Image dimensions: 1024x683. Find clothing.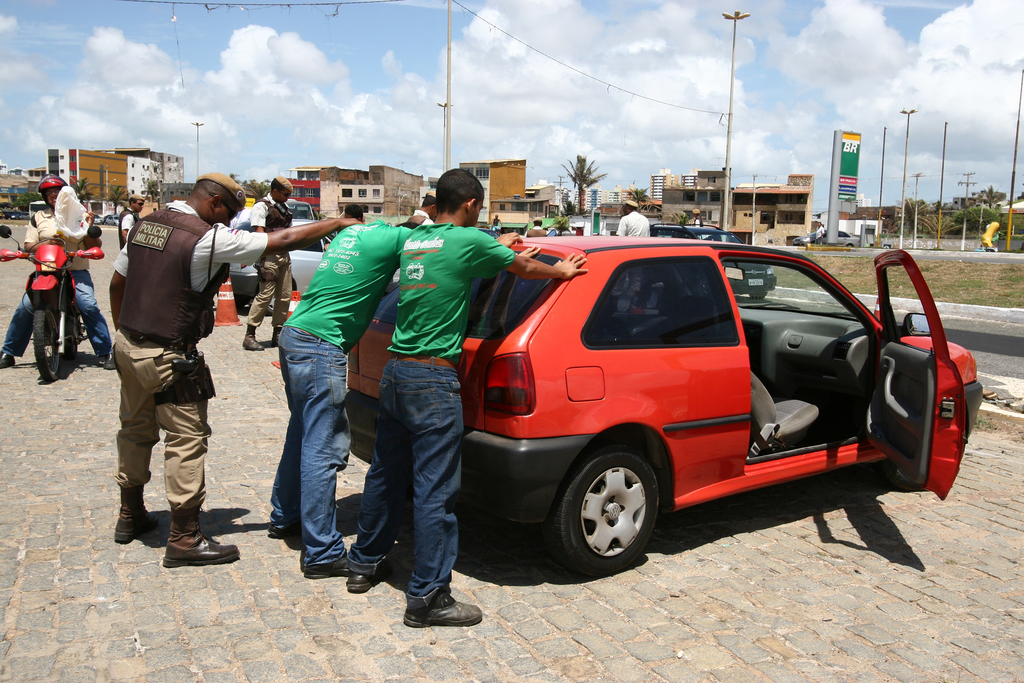
114 198 264 525.
